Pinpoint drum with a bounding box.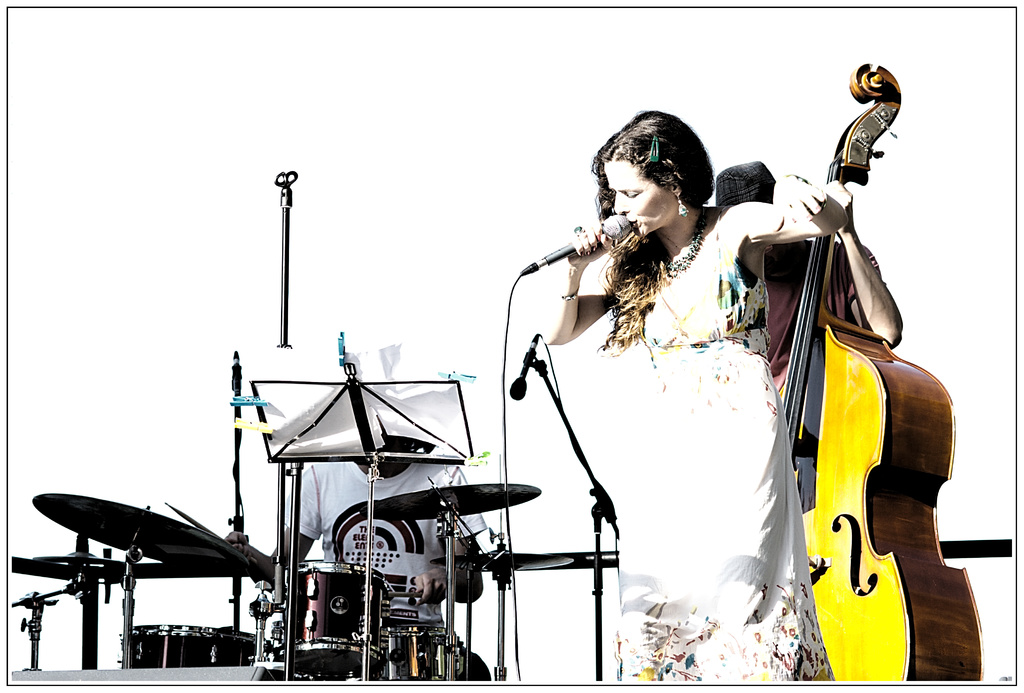
l=380, t=625, r=457, b=683.
